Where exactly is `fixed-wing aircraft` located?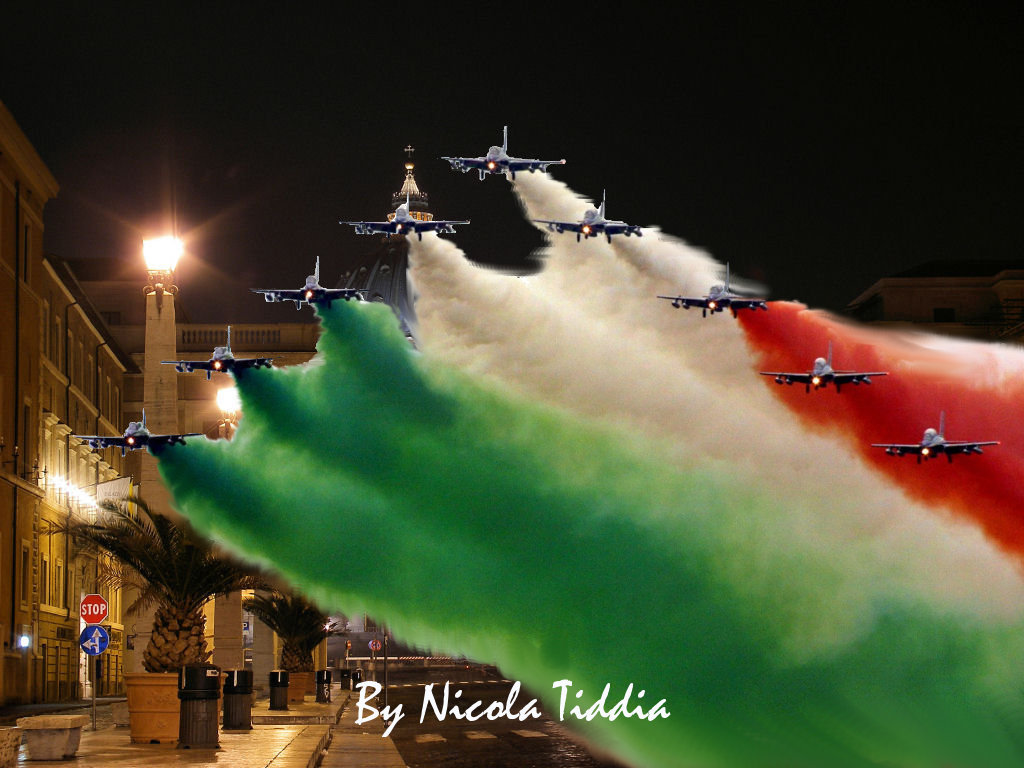
Its bounding box is <region>343, 198, 471, 240</region>.
